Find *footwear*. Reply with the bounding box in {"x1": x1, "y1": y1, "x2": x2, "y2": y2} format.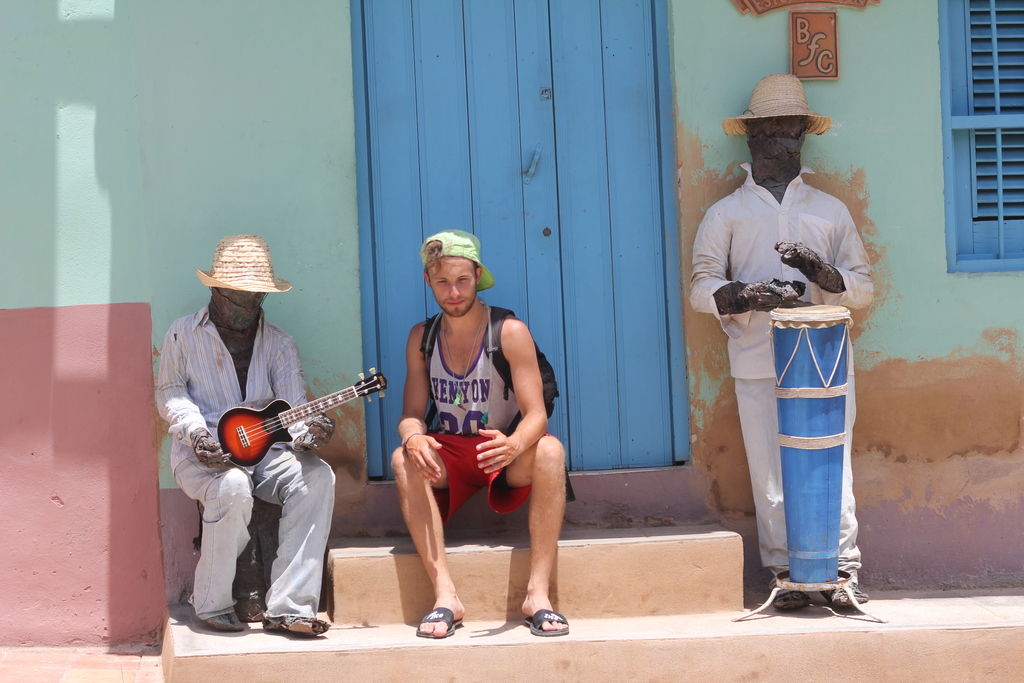
{"x1": 201, "y1": 609, "x2": 247, "y2": 639}.
